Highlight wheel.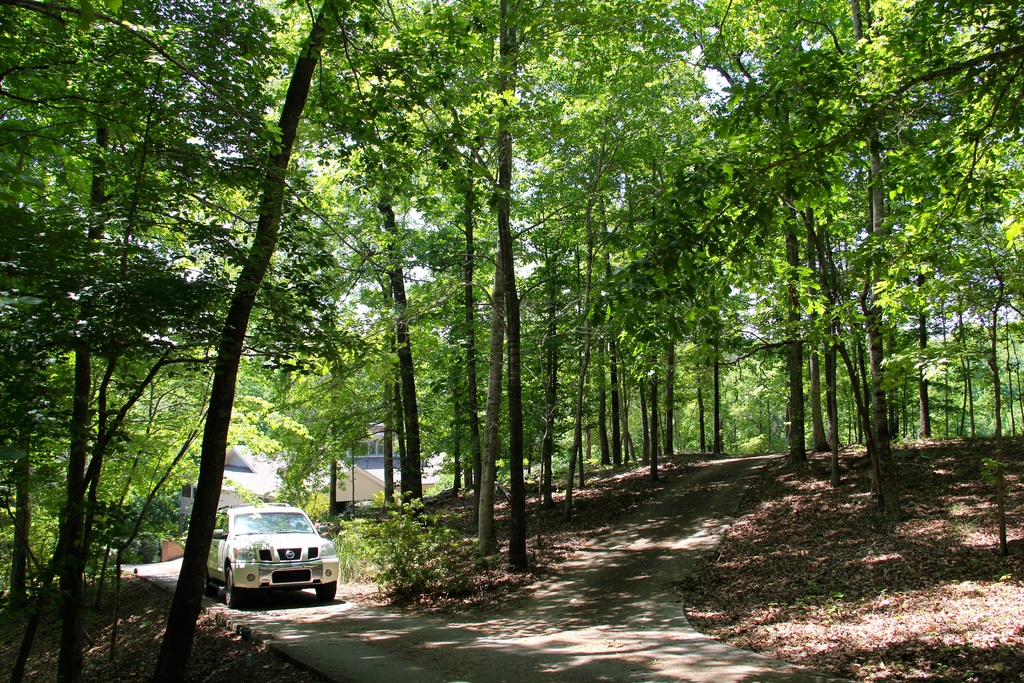
Highlighted region: region(319, 577, 337, 598).
